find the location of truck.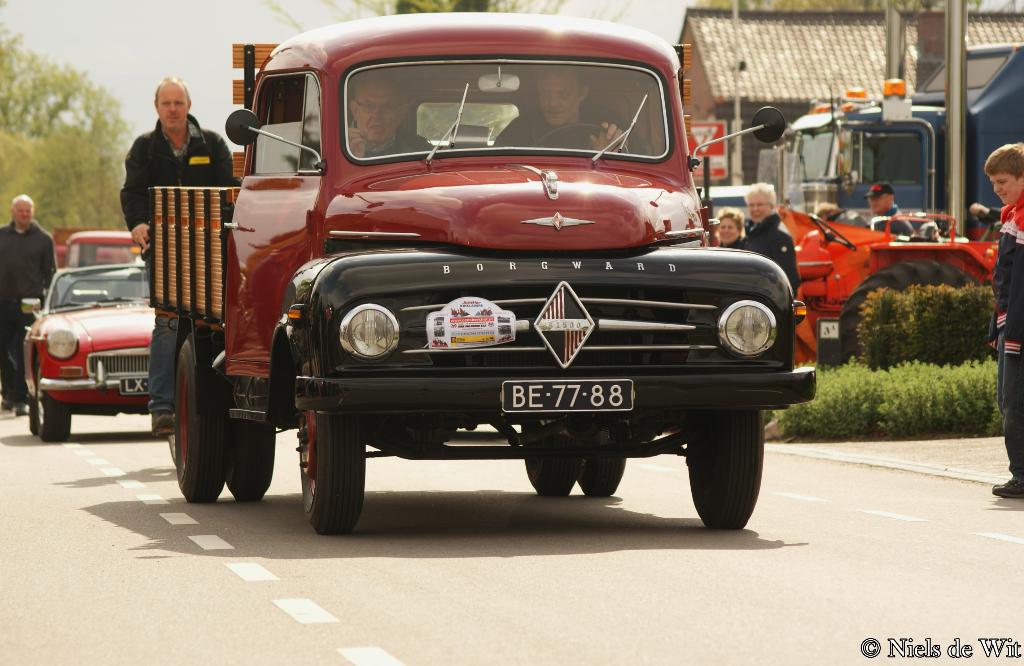
Location: [left=14, top=261, right=148, bottom=443].
